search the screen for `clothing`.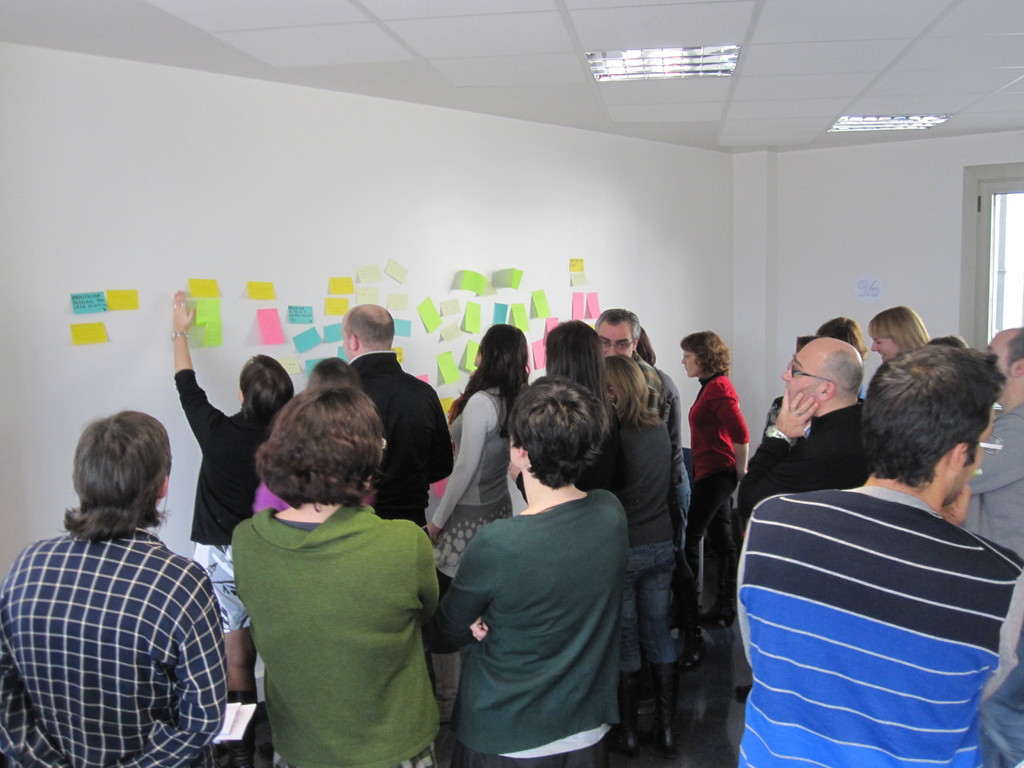
Found at 938,403,1023,715.
